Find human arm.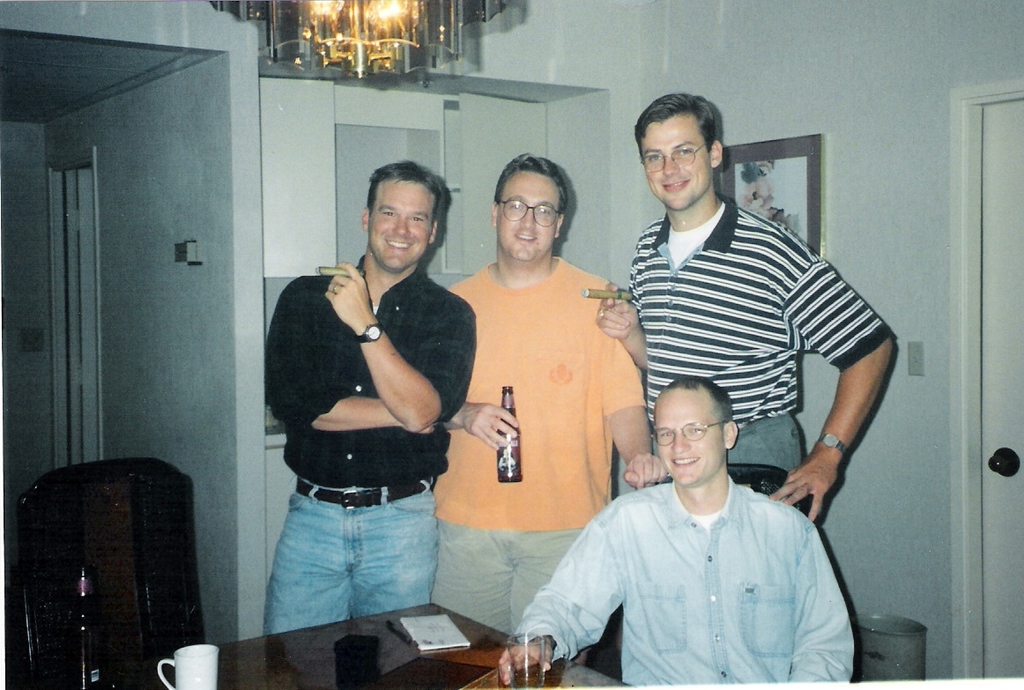
region(330, 260, 478, 433).
